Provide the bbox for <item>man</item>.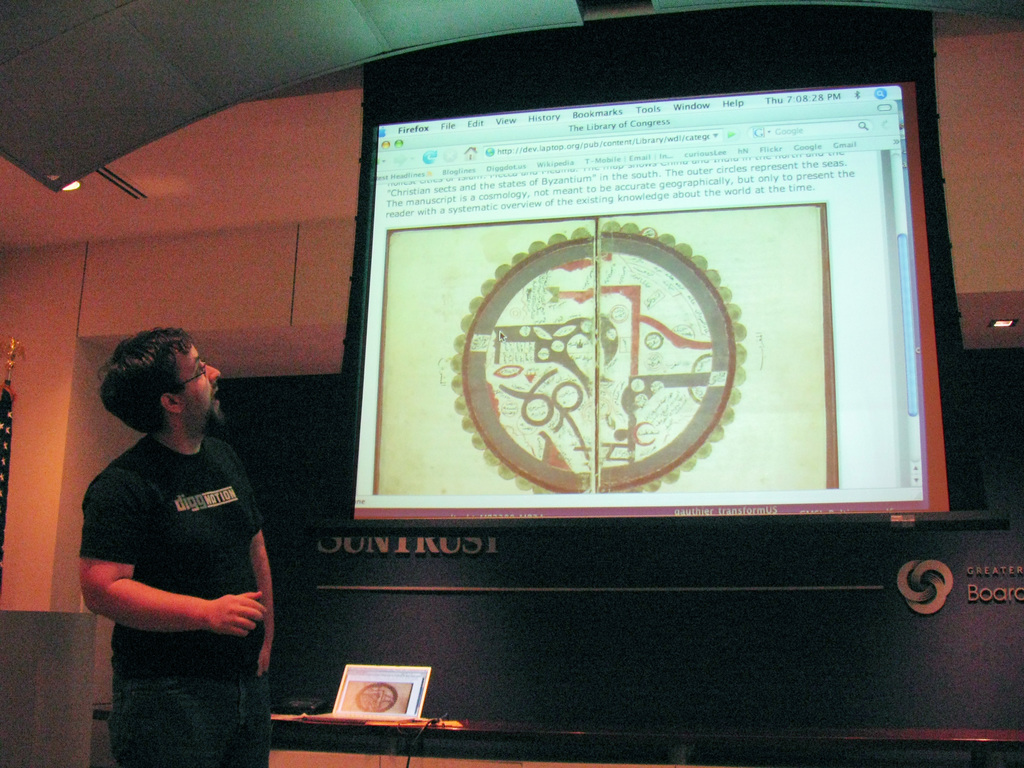
bbox=(68, 310, 300, 738).
